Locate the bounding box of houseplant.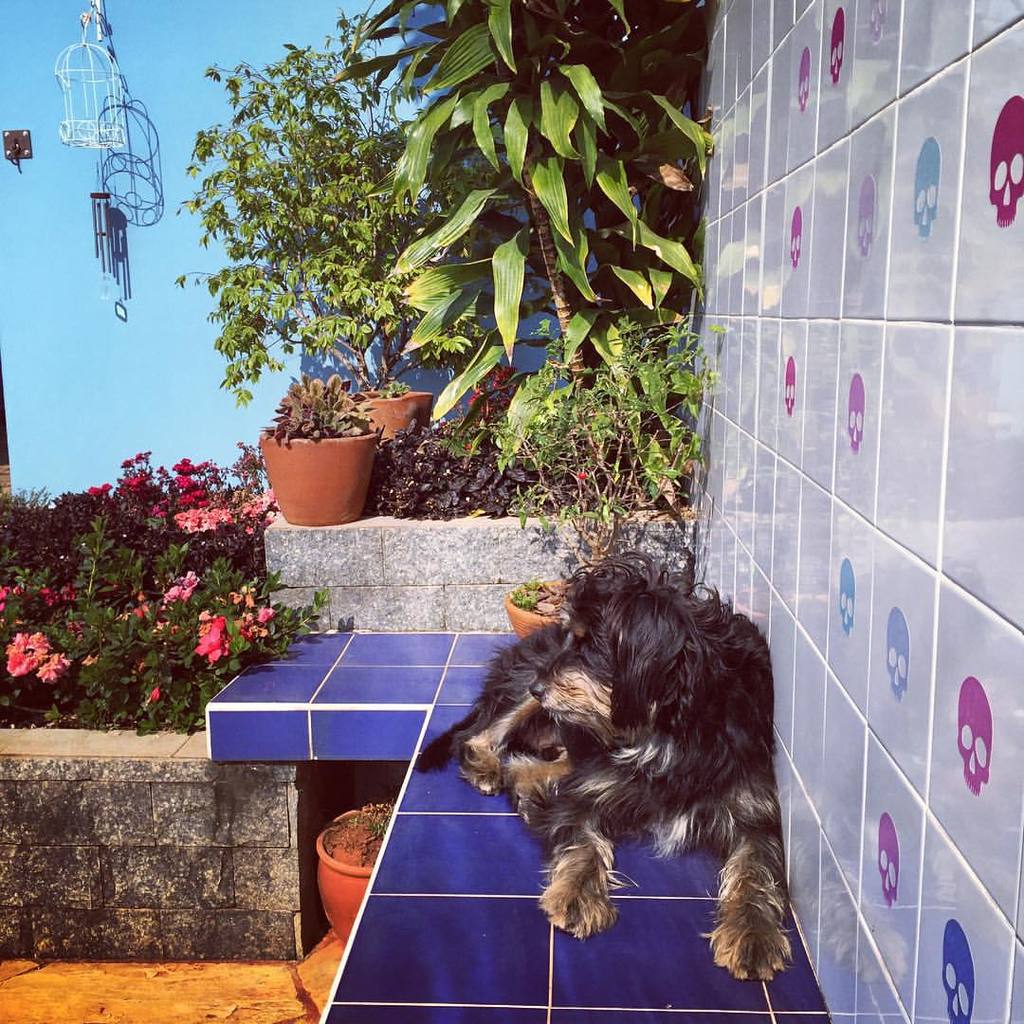
Bounding box: [x1=250, y1=362, x2=393, y2=529].
